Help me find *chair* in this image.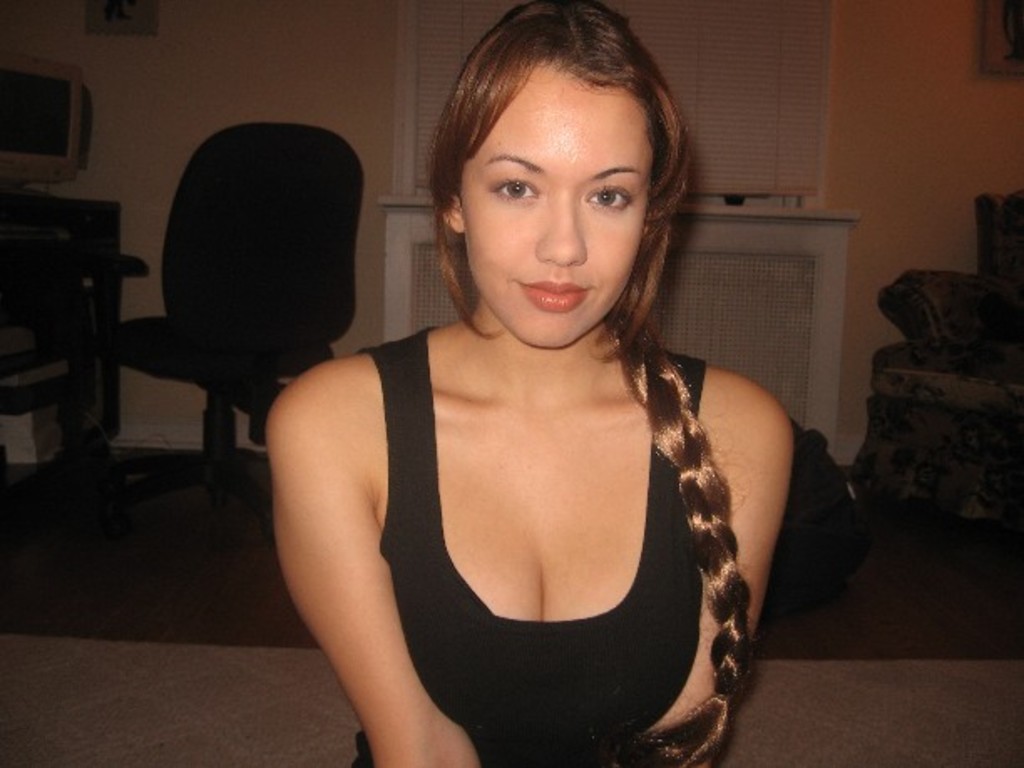
Found it: crop(72, 161, 371, 547).
